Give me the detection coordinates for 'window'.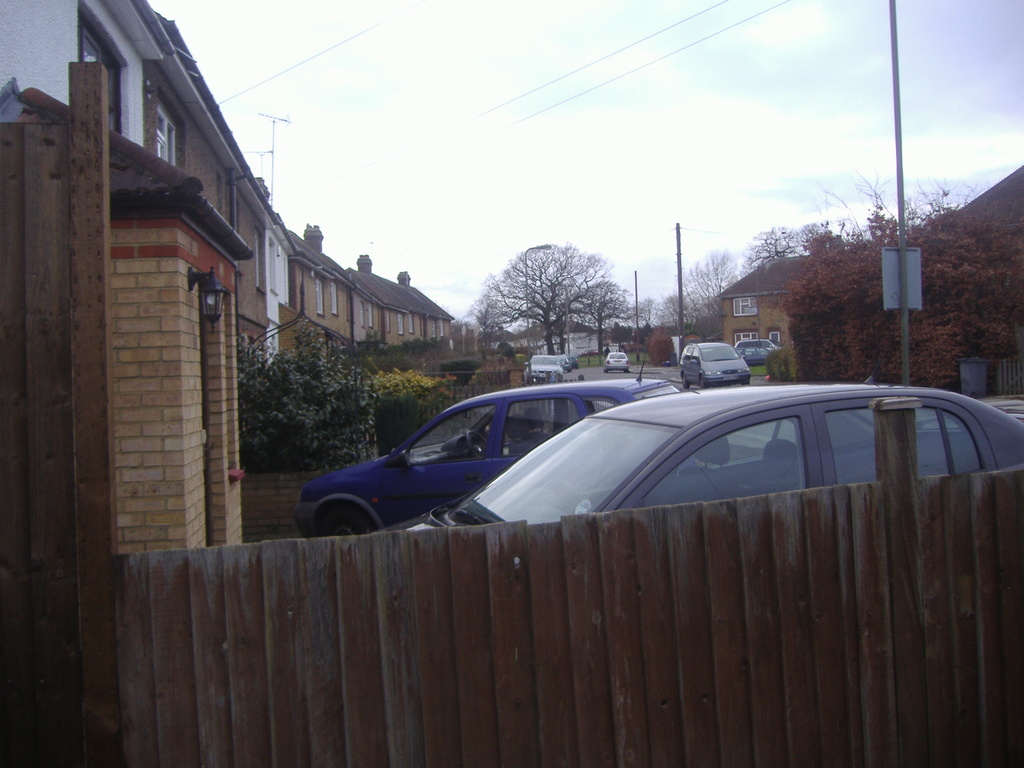
box=[396, 312, 404, 336].
